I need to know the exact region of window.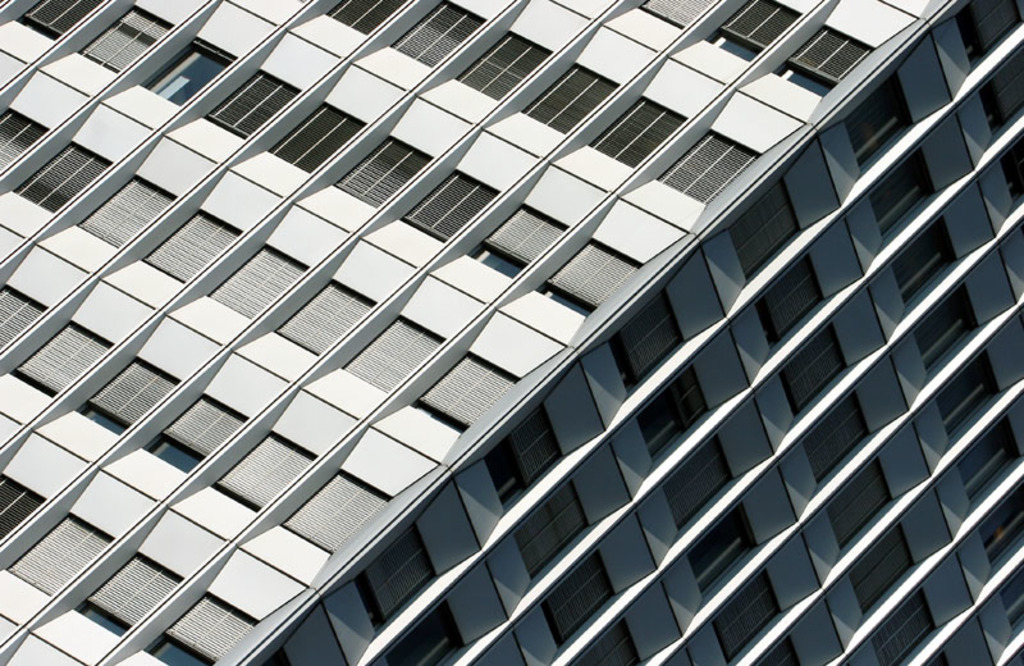
Region: 273, 97, 375, 172.
